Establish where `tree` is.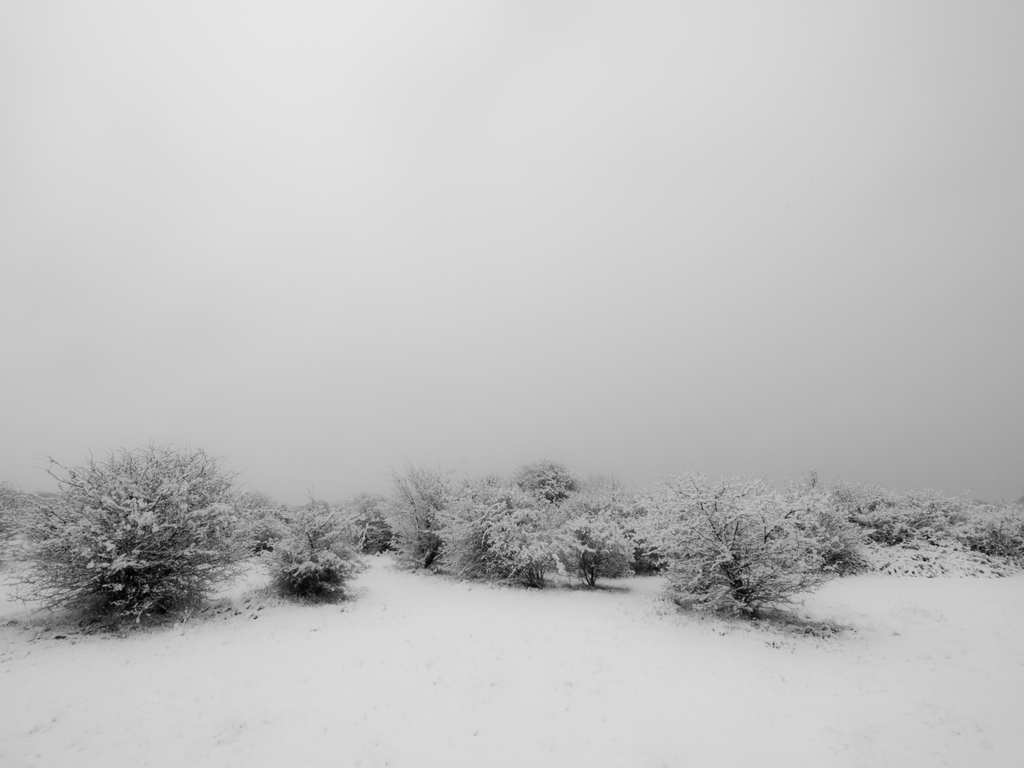
Established at <region>44, 432, 246, 642</region>.
